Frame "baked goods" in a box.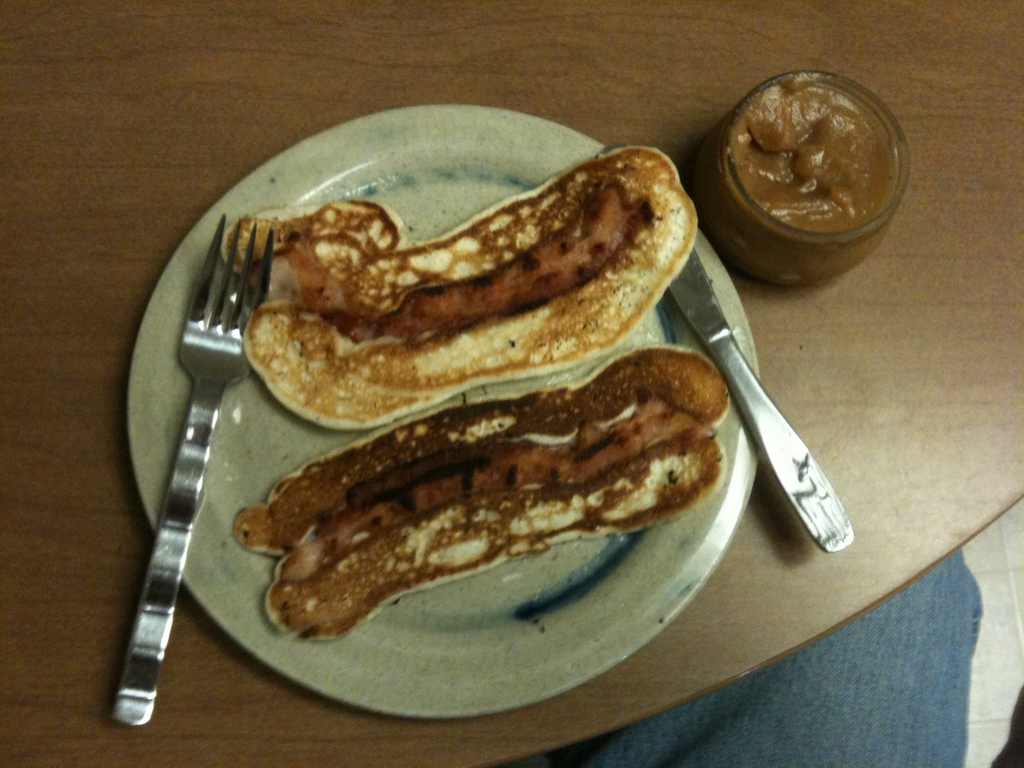
239:348:708:640.
